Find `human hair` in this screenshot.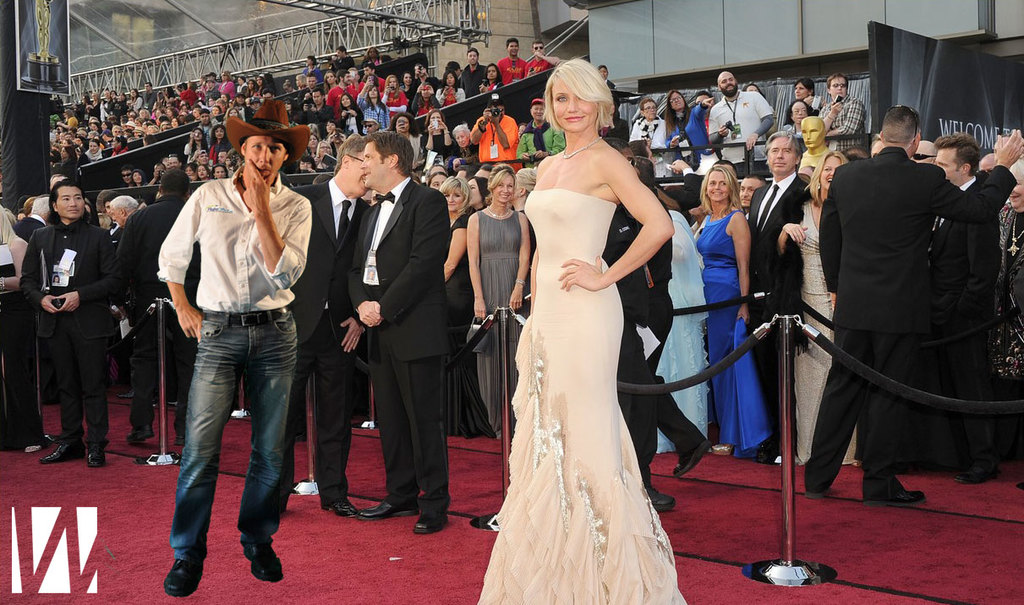
The bounding box for `human hair` is pyautogui.locateOnScreen(217, 149, 227, 161).
